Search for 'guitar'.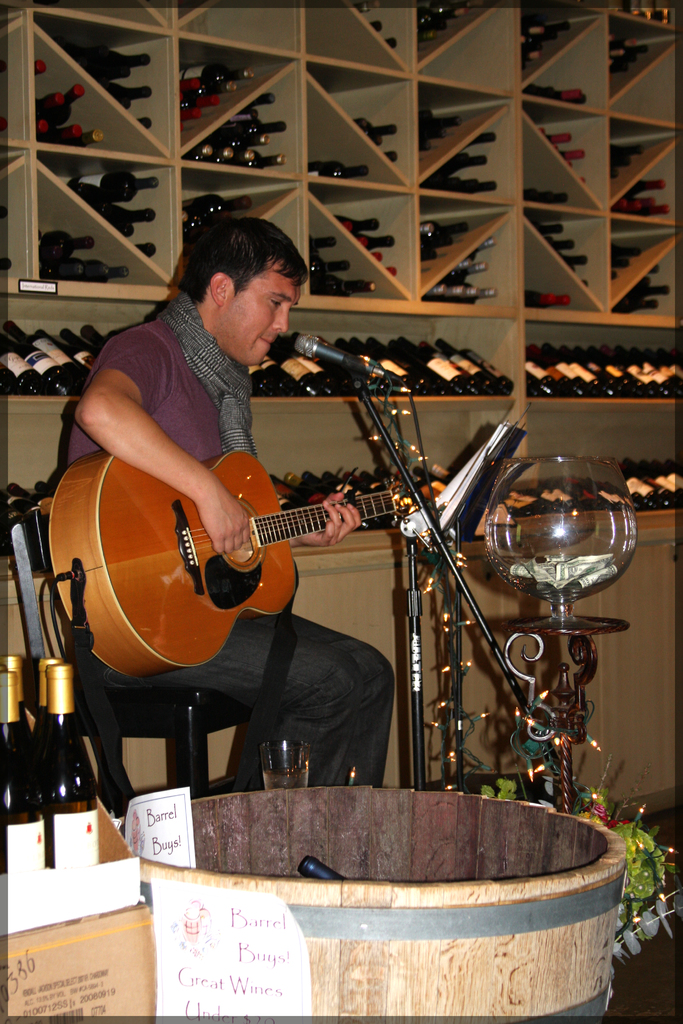
Found at 39:451:459:673.
